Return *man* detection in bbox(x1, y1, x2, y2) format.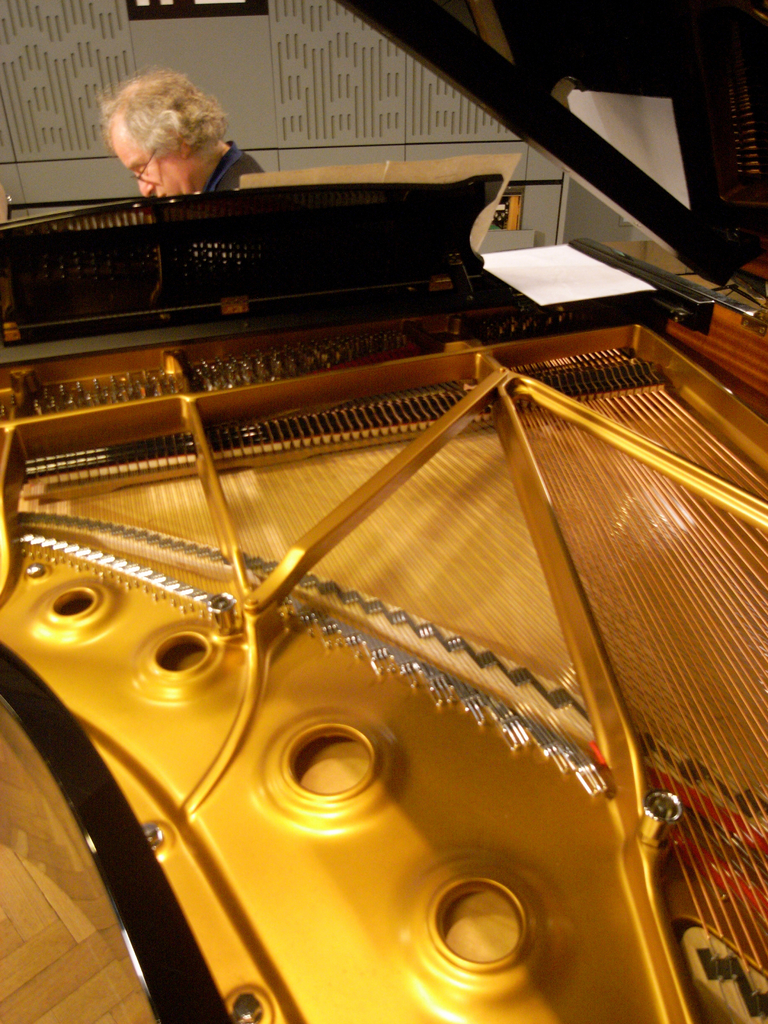
bbox(75, 57, 273, 204).
